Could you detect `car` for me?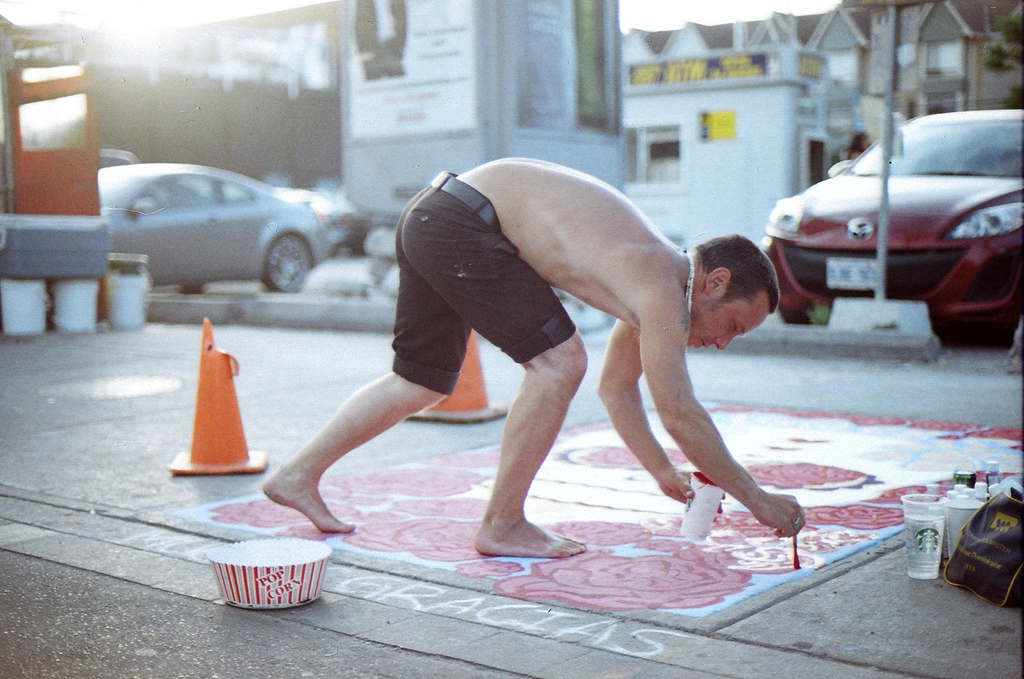
Detection result: (x1=94, y1=153, x2=337, y2=294).
